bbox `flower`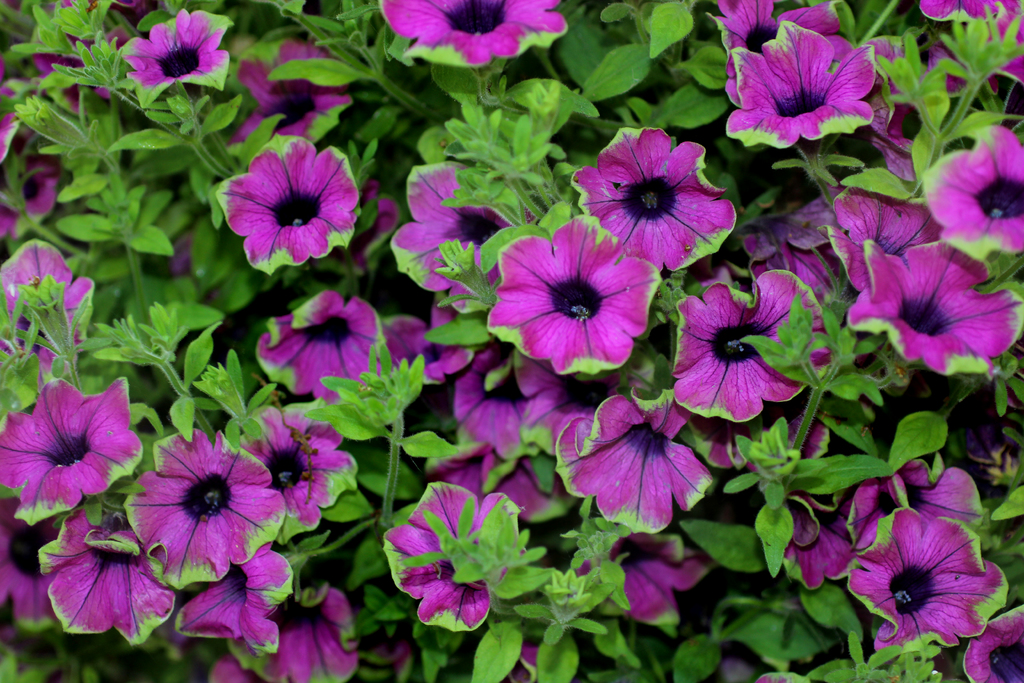
l=567, t=525, r=710, b=624
